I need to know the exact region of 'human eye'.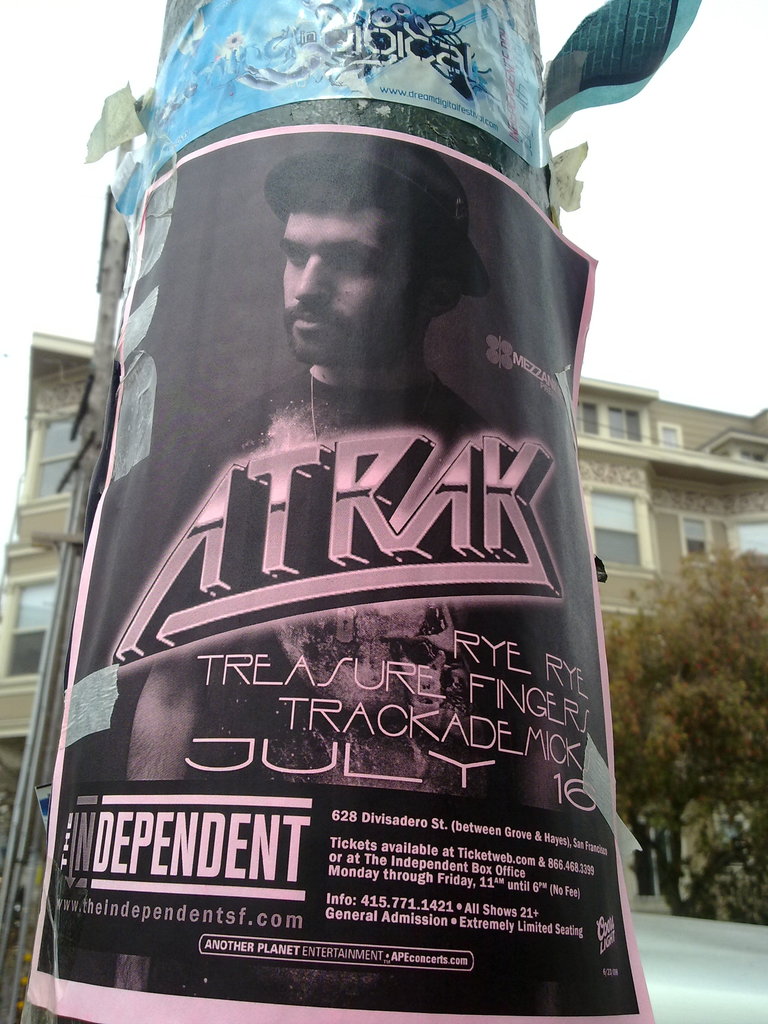
Region: bbox=(288, 246, 307, 268).
